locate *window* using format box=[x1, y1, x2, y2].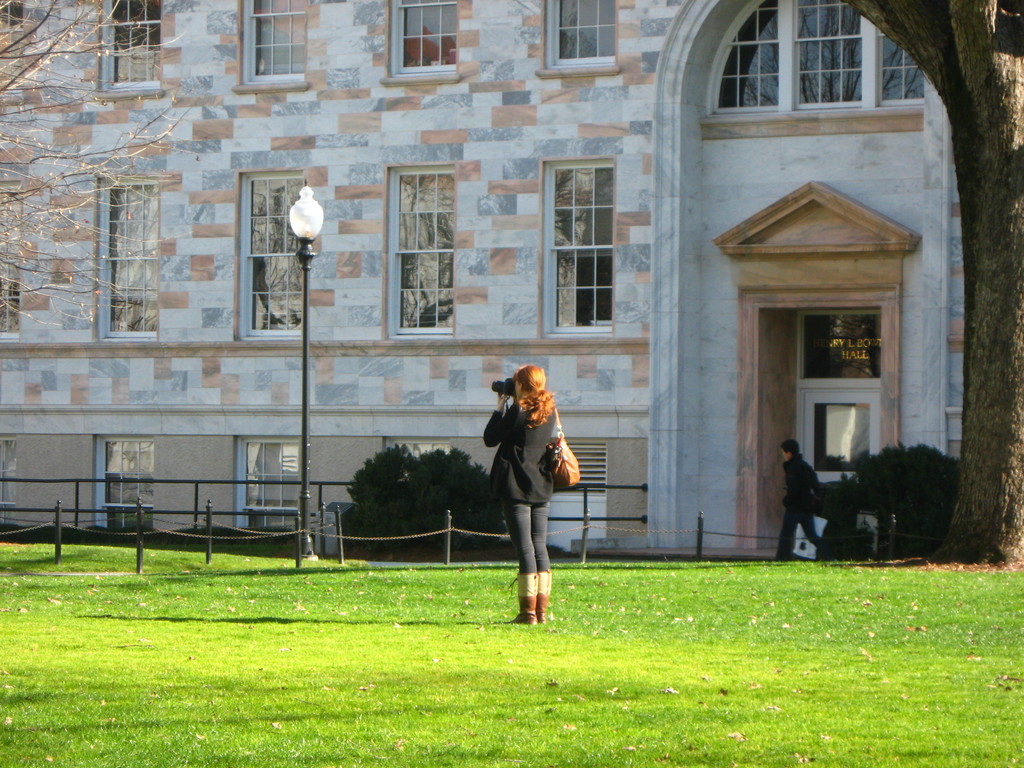
box=[397, 167, 461, 335].
